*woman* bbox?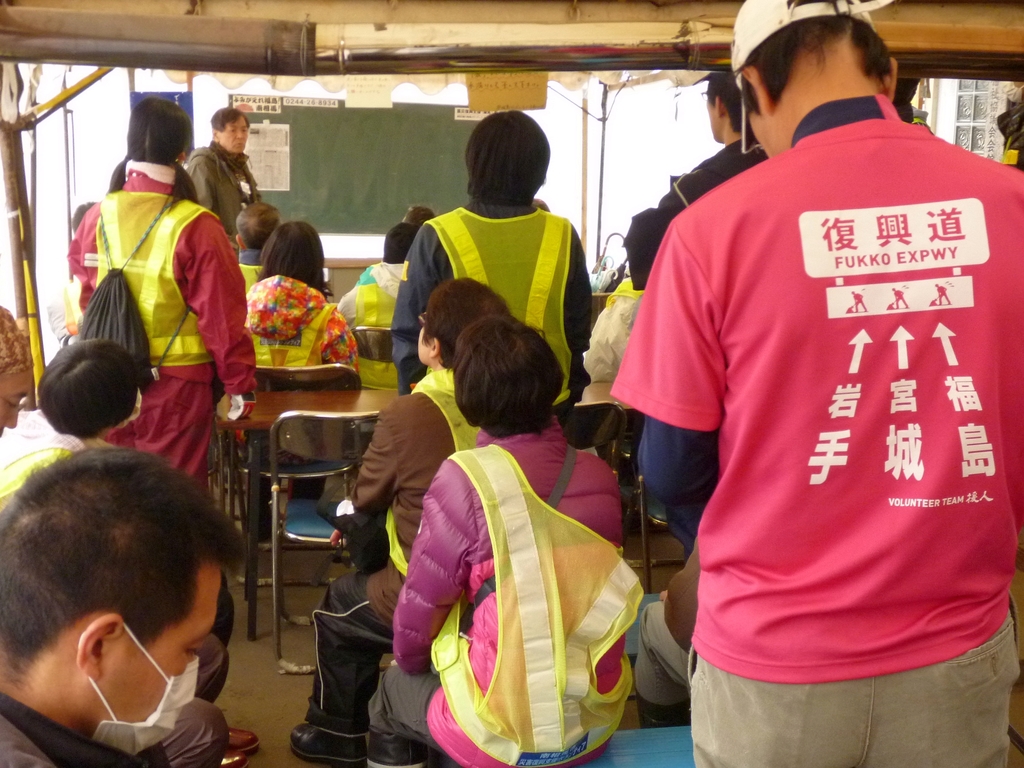
(left=70, top=98, right=256, bottom=515)
